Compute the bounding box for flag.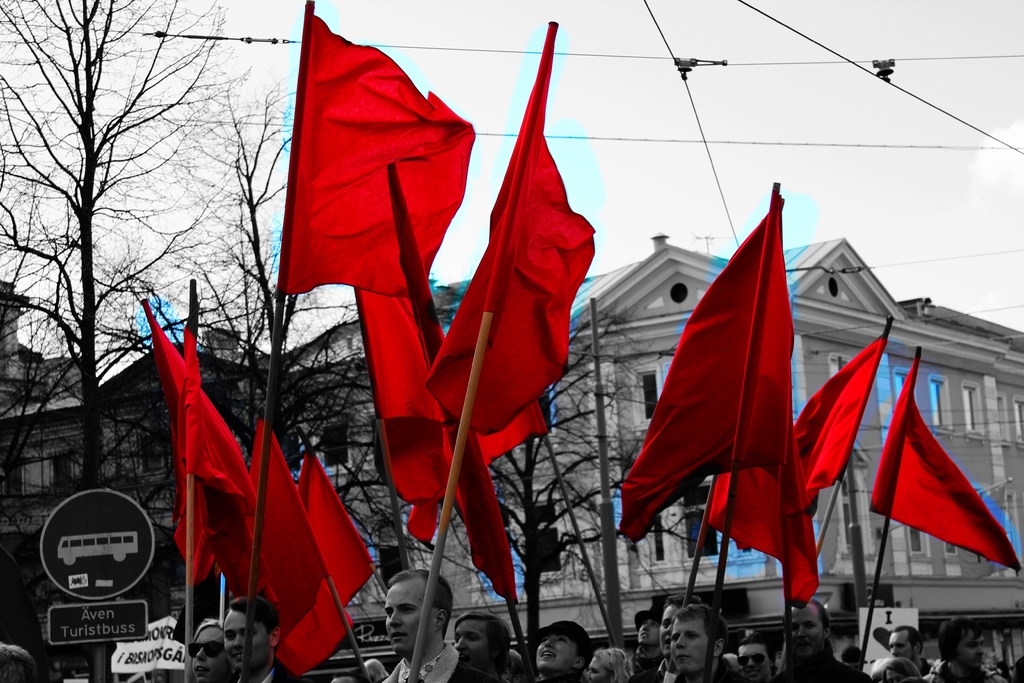
box(384, 155, 543, 628).
